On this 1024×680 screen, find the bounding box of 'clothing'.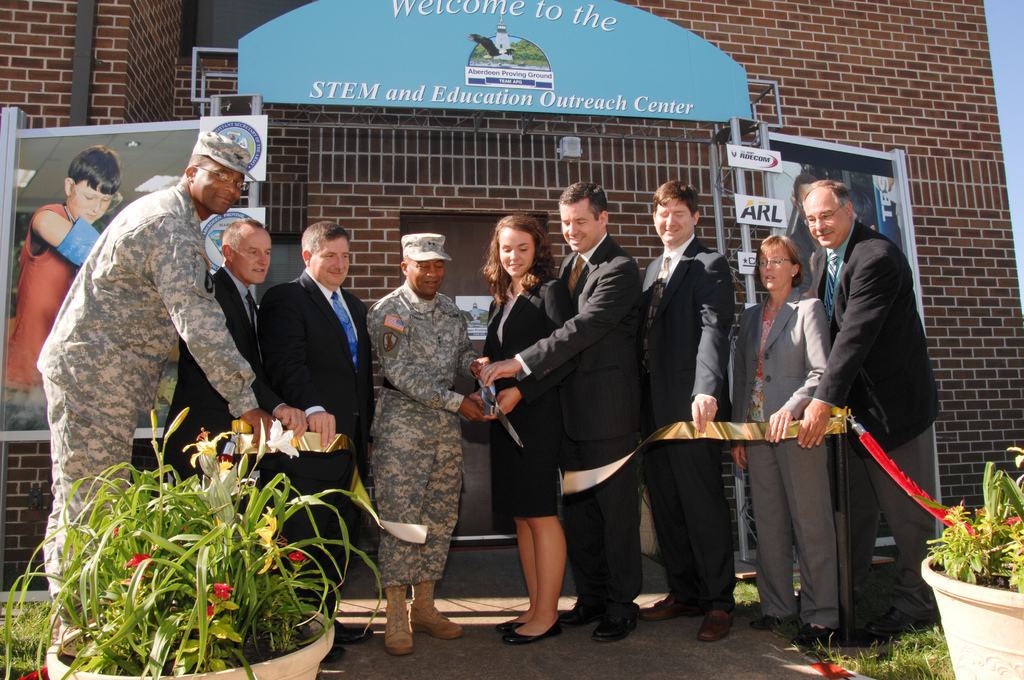
Bounding box: (left=3, top=204, right=79, bottom=393).
